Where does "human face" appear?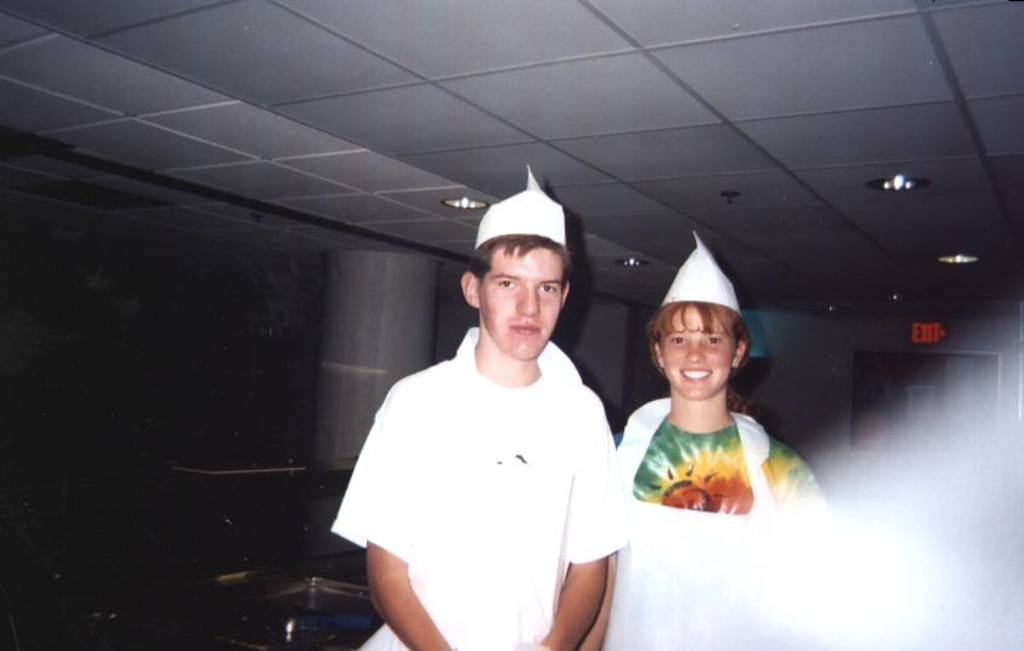
Appears at {"x1": 476, "y1": 247, "x2": 564, "y2": 361}.
